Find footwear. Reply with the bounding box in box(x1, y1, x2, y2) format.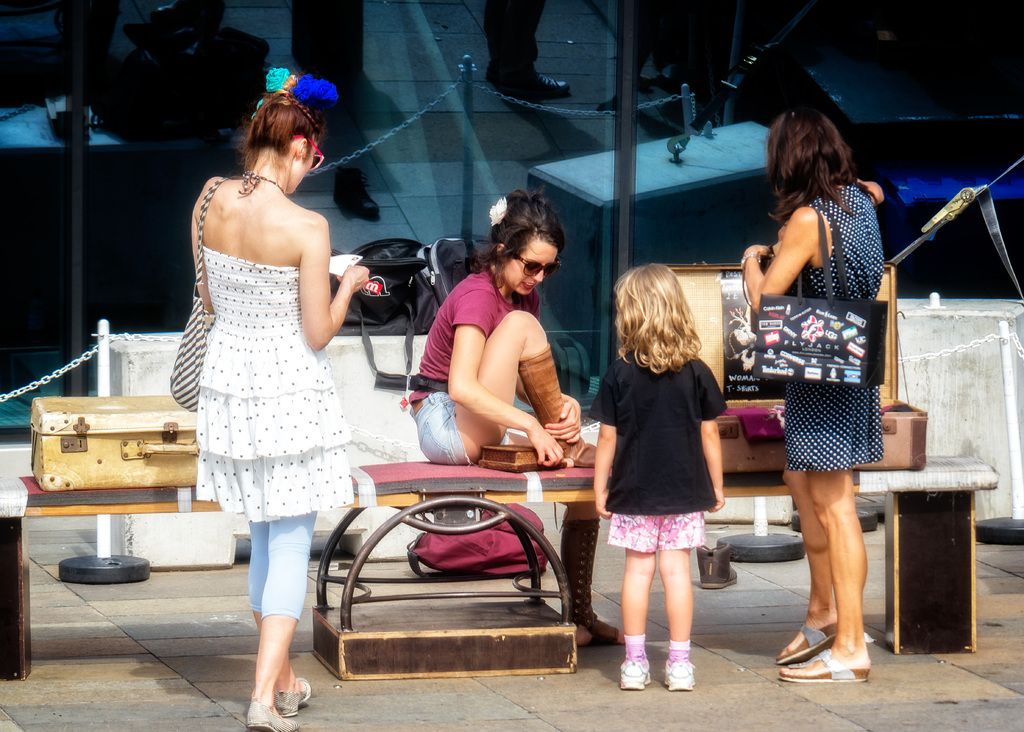
box(559, 521, 628, 646).
